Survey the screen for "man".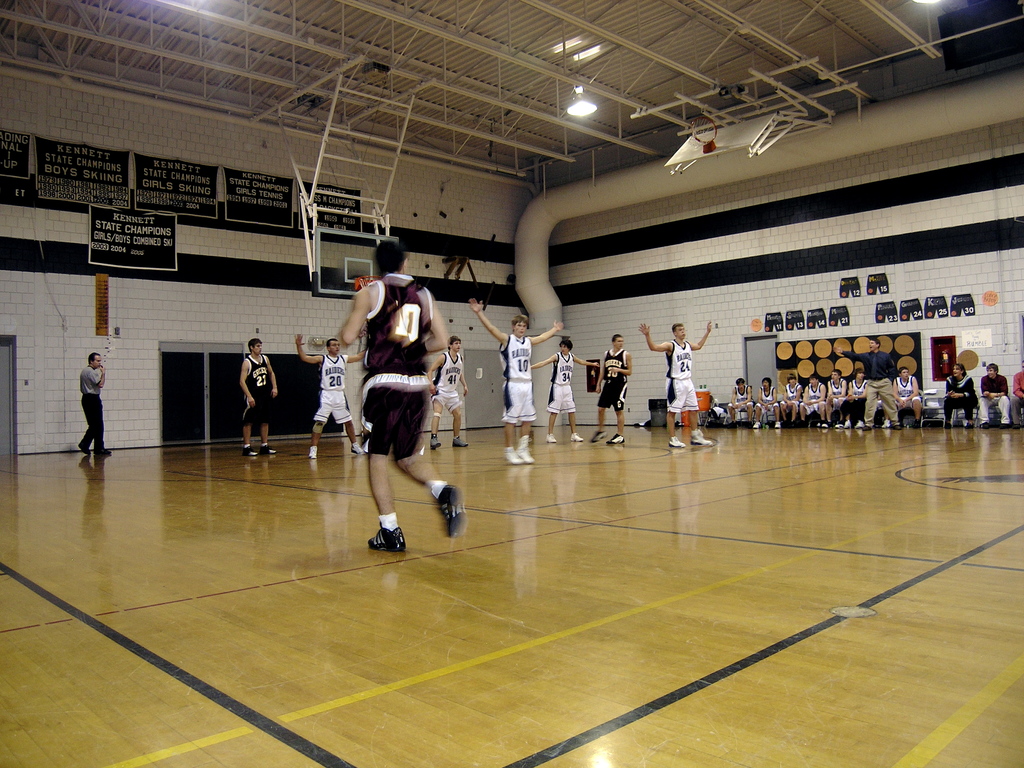
Survey found: {"left": 293, "top": 332, "right": 362, "bottom": 461}.
